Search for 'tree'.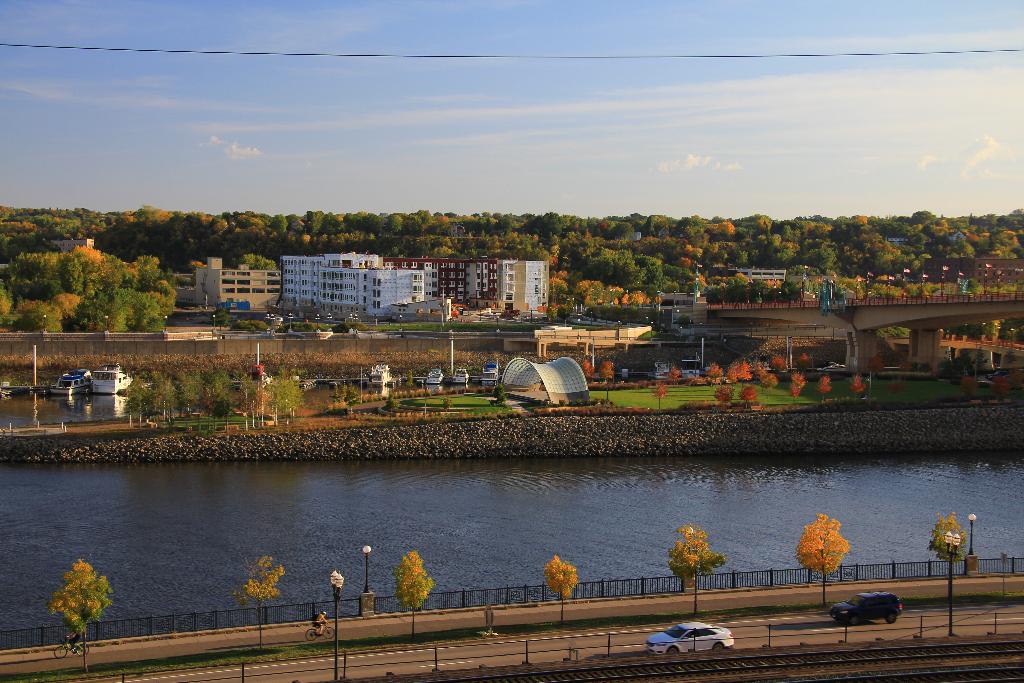
Found at [309,380,346,407].
